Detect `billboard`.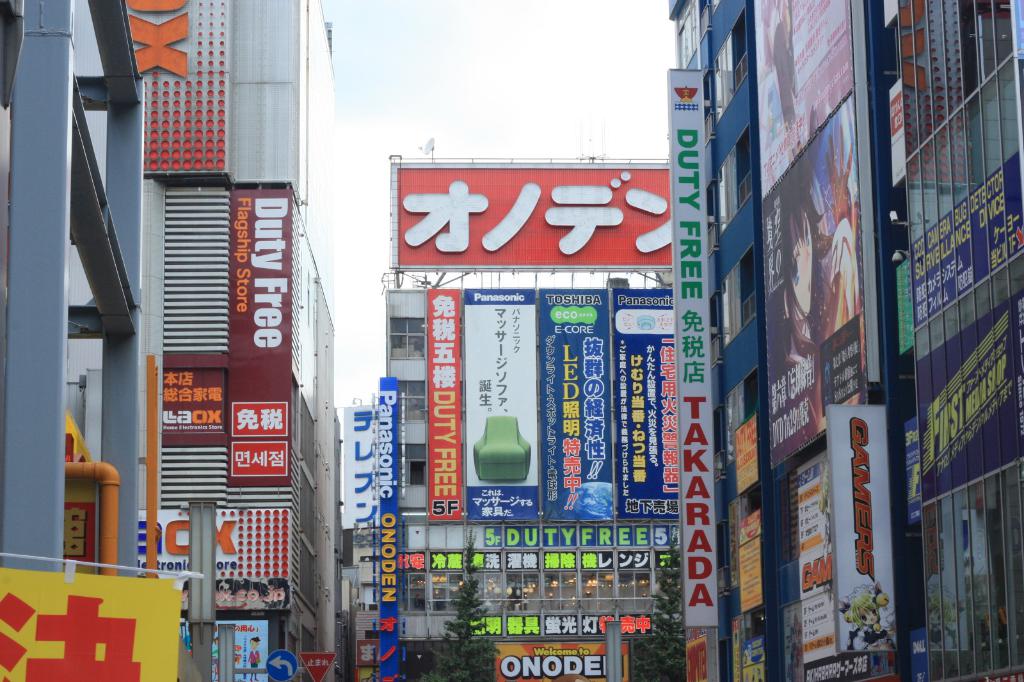
Detected at x1=760, y1=90, x2=871, y2=466.
